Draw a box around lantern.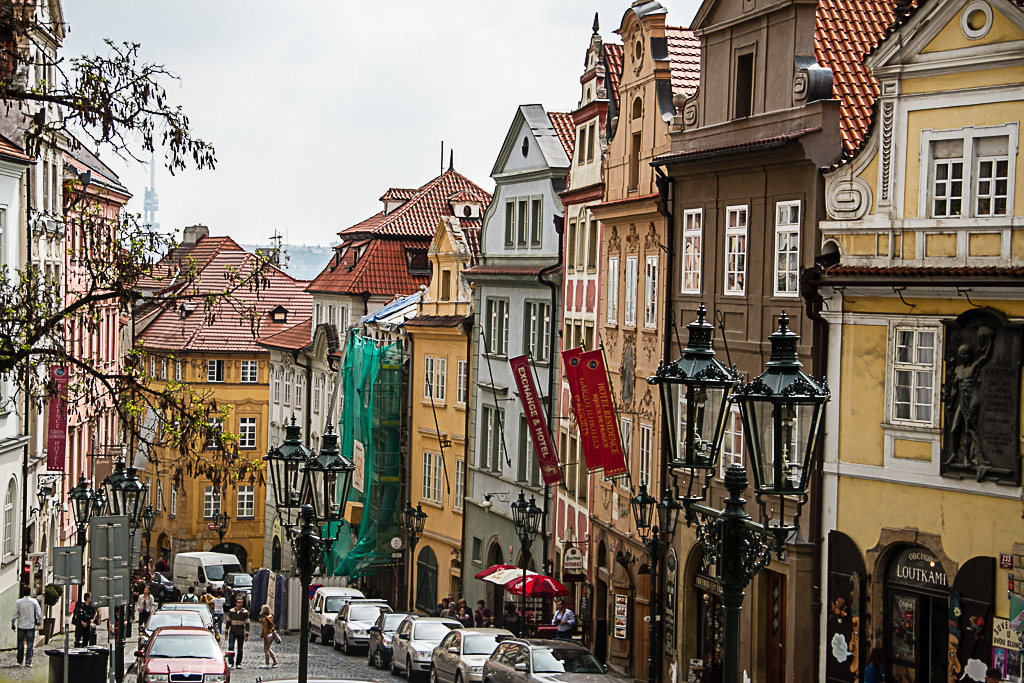
<region>299, 418, 355, 554</region>.
